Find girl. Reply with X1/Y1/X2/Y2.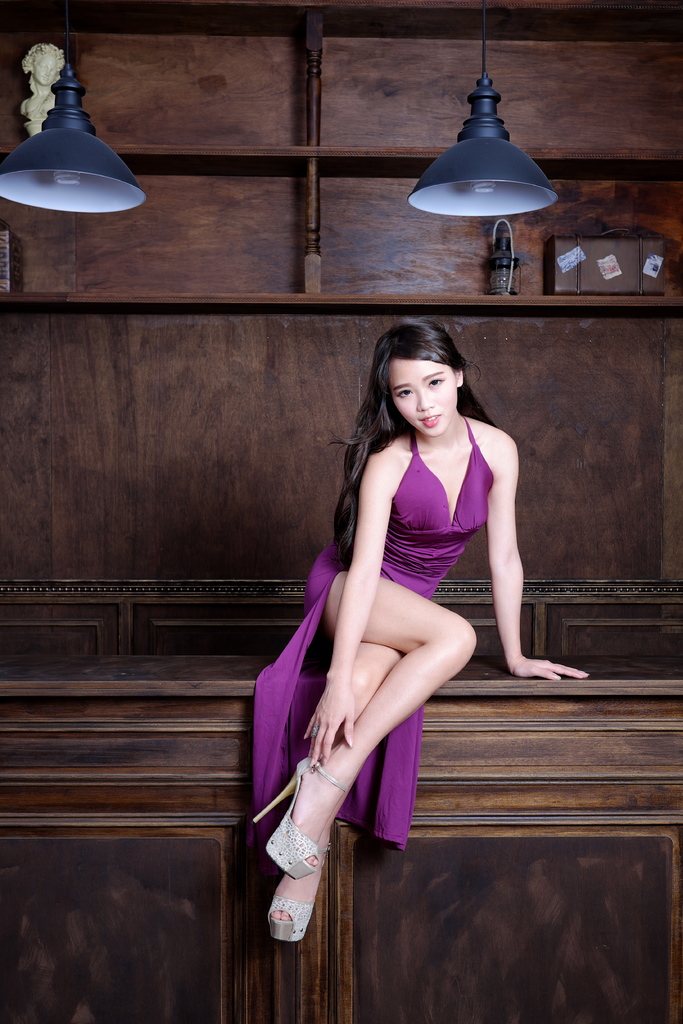
246/323/579/944.
